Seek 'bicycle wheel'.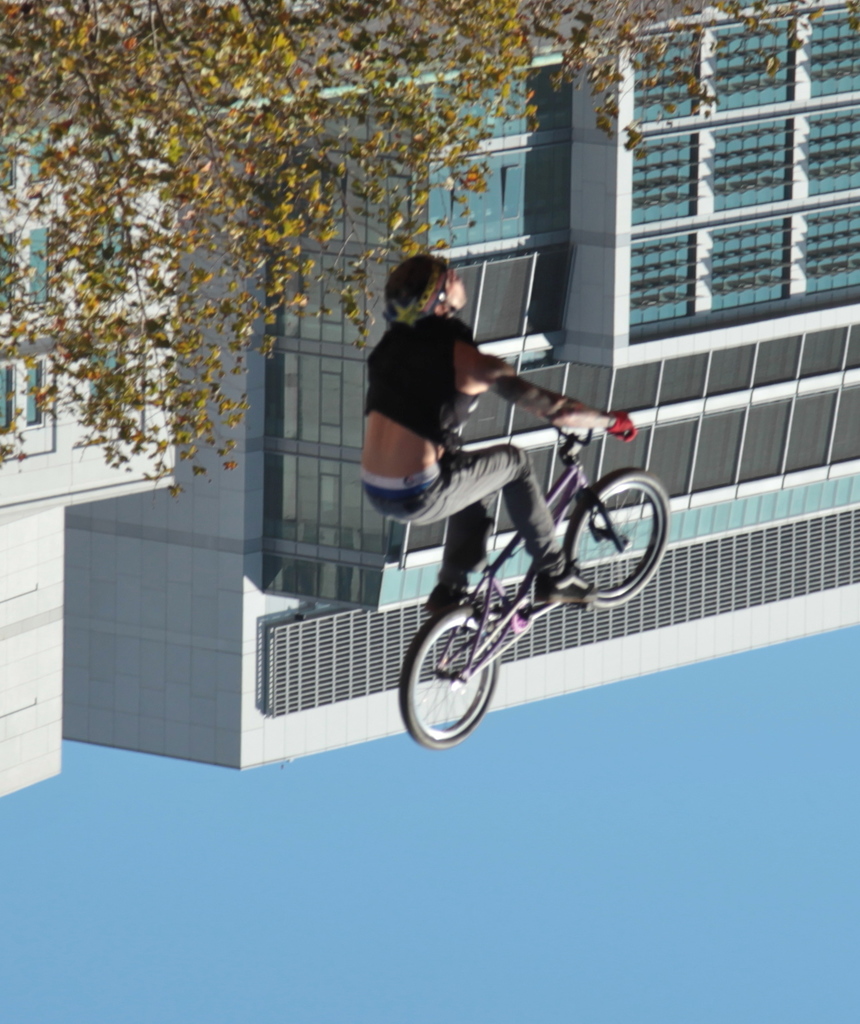
423,609,509,735.
